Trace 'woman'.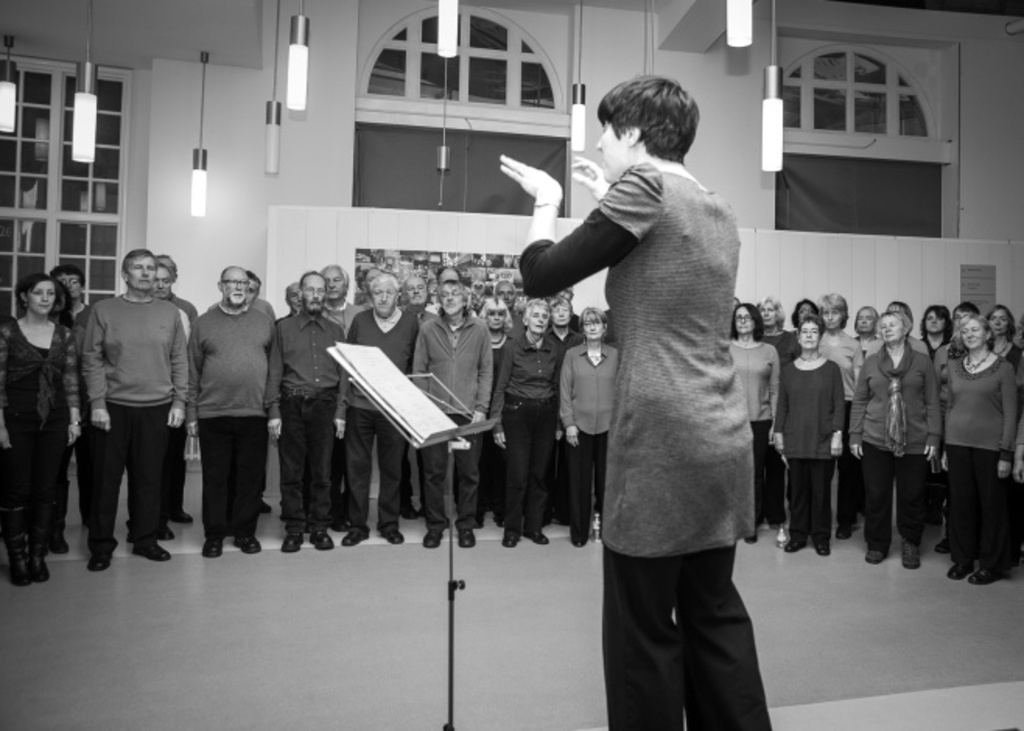
Traced to 48/264/95/327.
